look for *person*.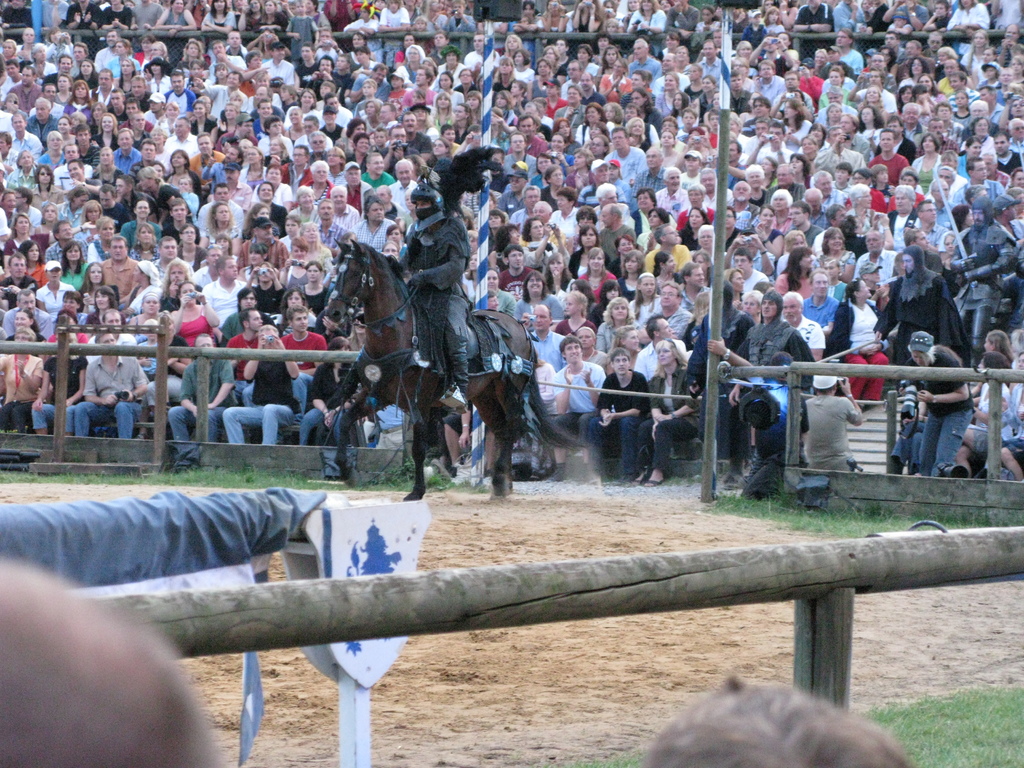
Found: [x1=933, y1=145, x2=959, y2=167].
